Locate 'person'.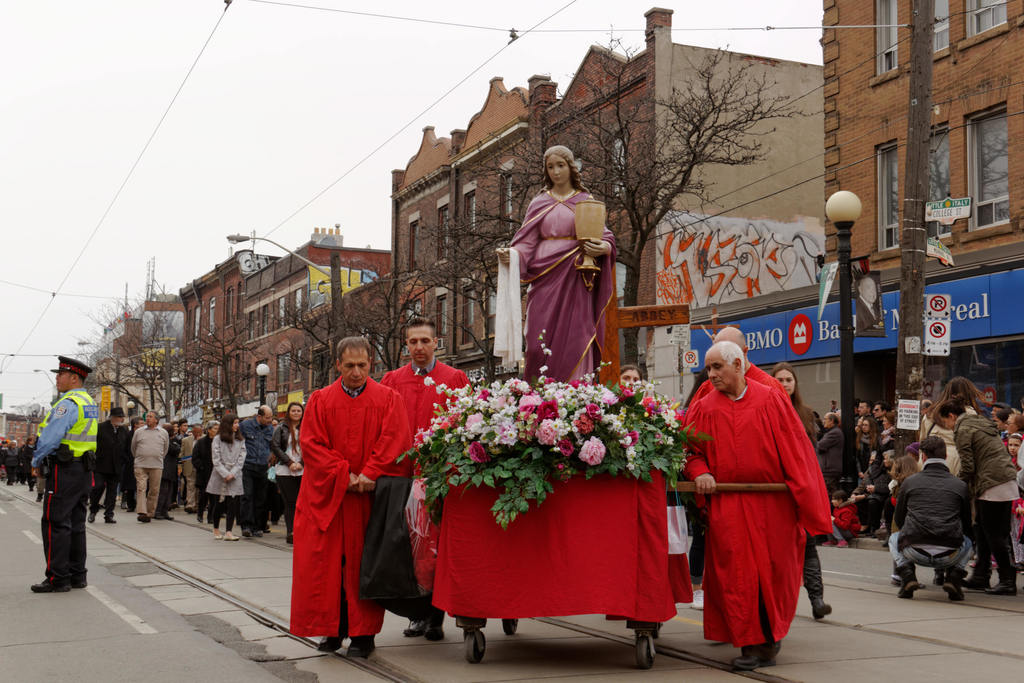
Bounding box: detection(849, 415, 876, 470).
